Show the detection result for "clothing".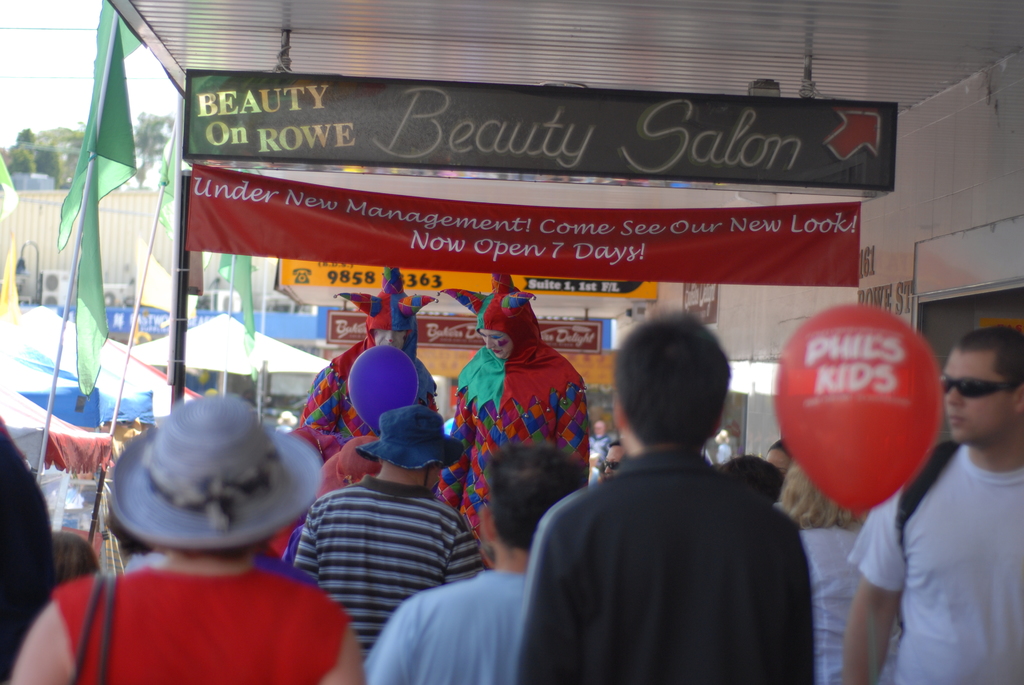
[292, 475, 484, 651].
